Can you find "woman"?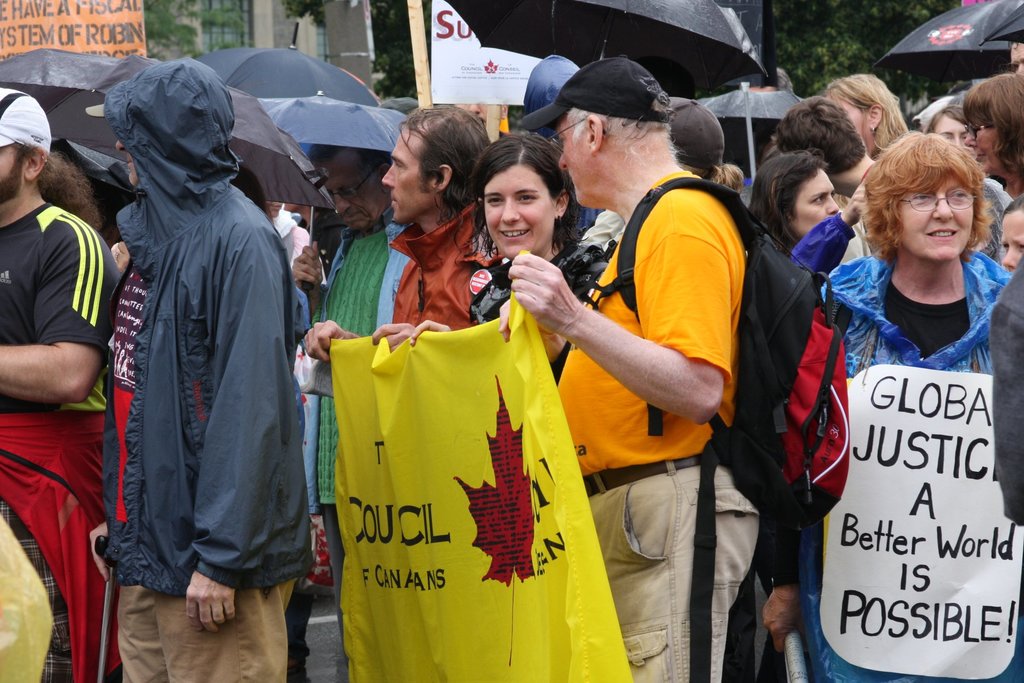
Yes, bounding box: x1=368, y1=128, x2=616, y2=350.
